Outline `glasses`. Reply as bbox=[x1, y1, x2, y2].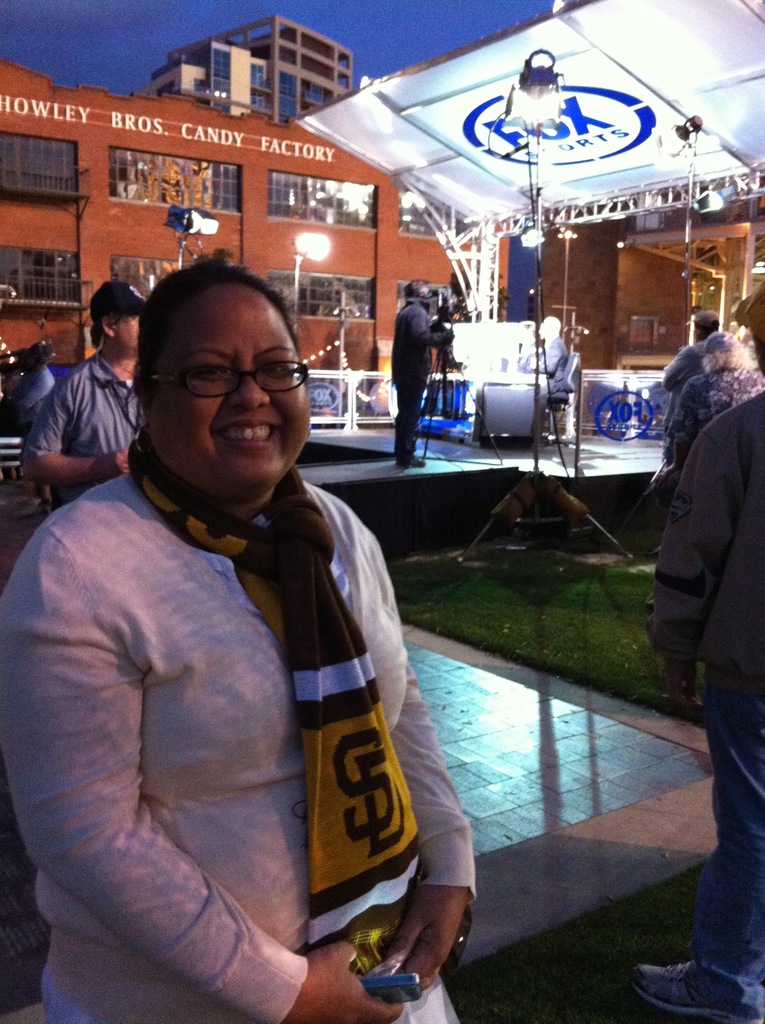
bbox=[145, 351, 326, 410].
